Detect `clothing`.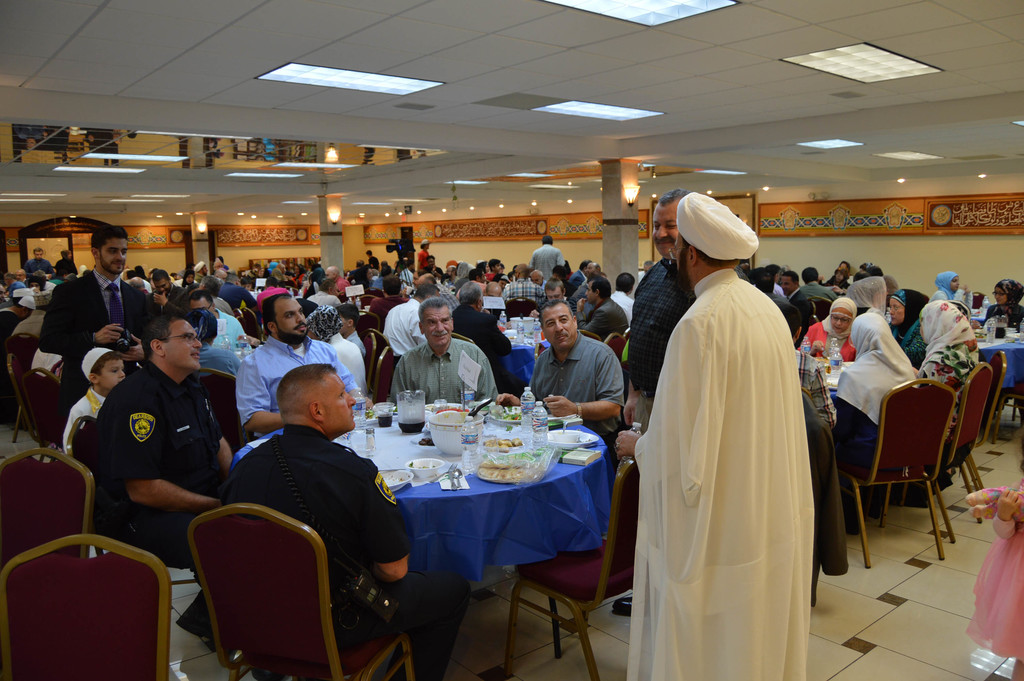
Detected at box=[985, 280, 1023, 330].
